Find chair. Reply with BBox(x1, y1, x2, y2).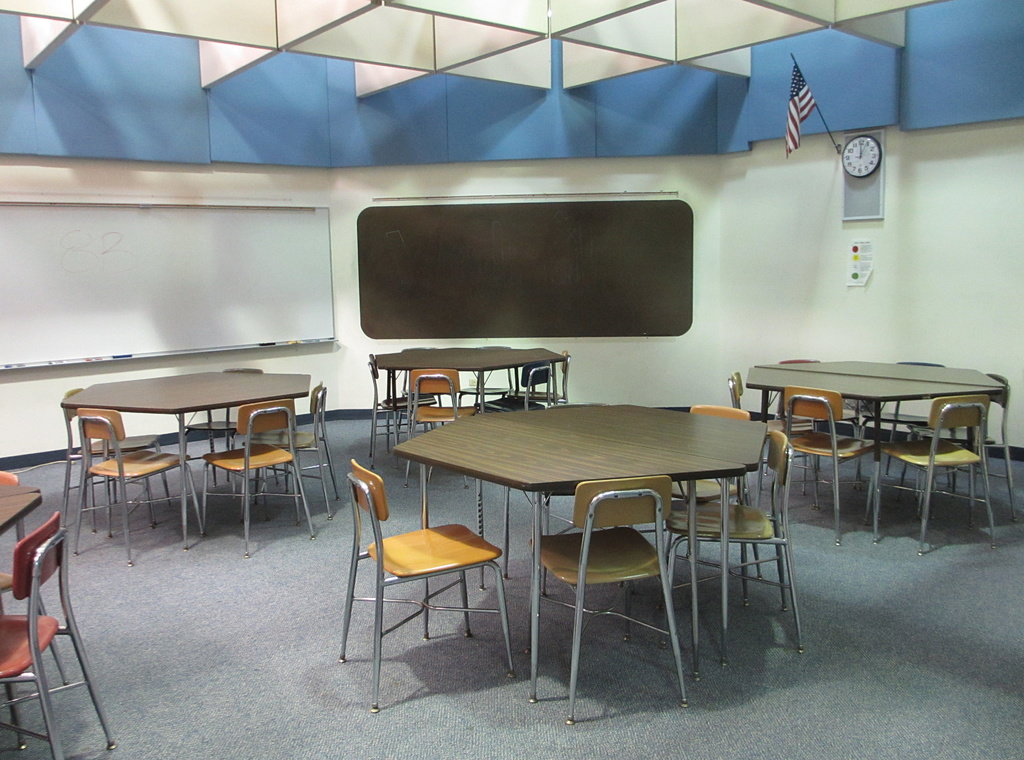
BBox(779, 355, 870, 490).
